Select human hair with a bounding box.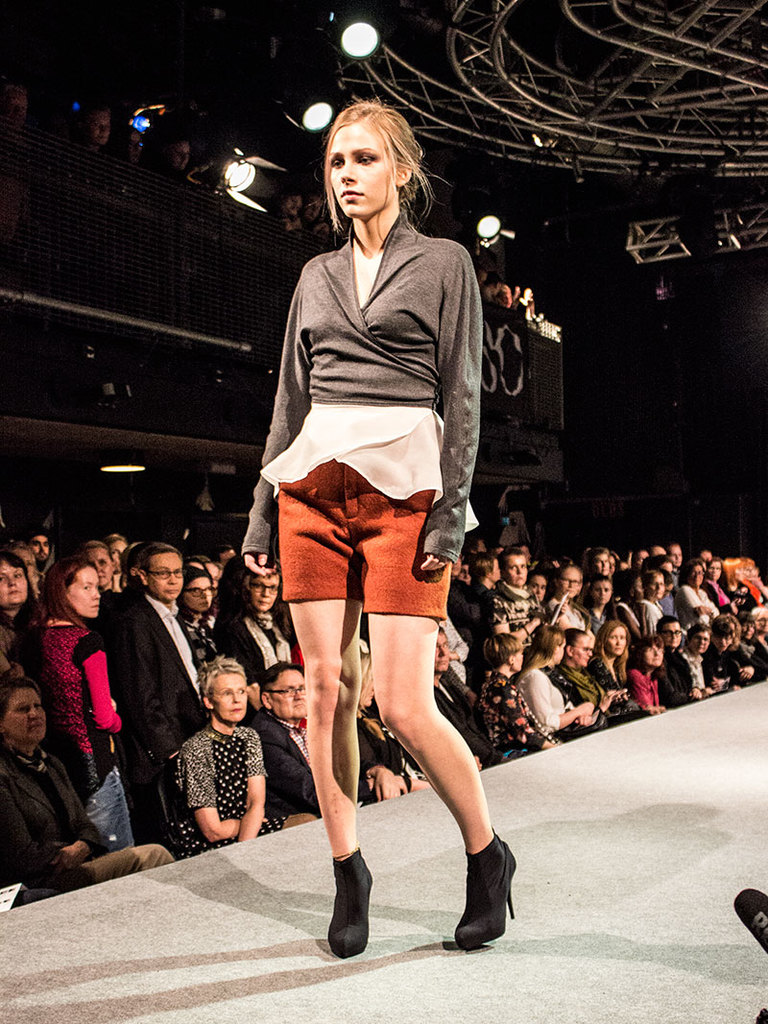
<box>104,533,122,541</box>.
